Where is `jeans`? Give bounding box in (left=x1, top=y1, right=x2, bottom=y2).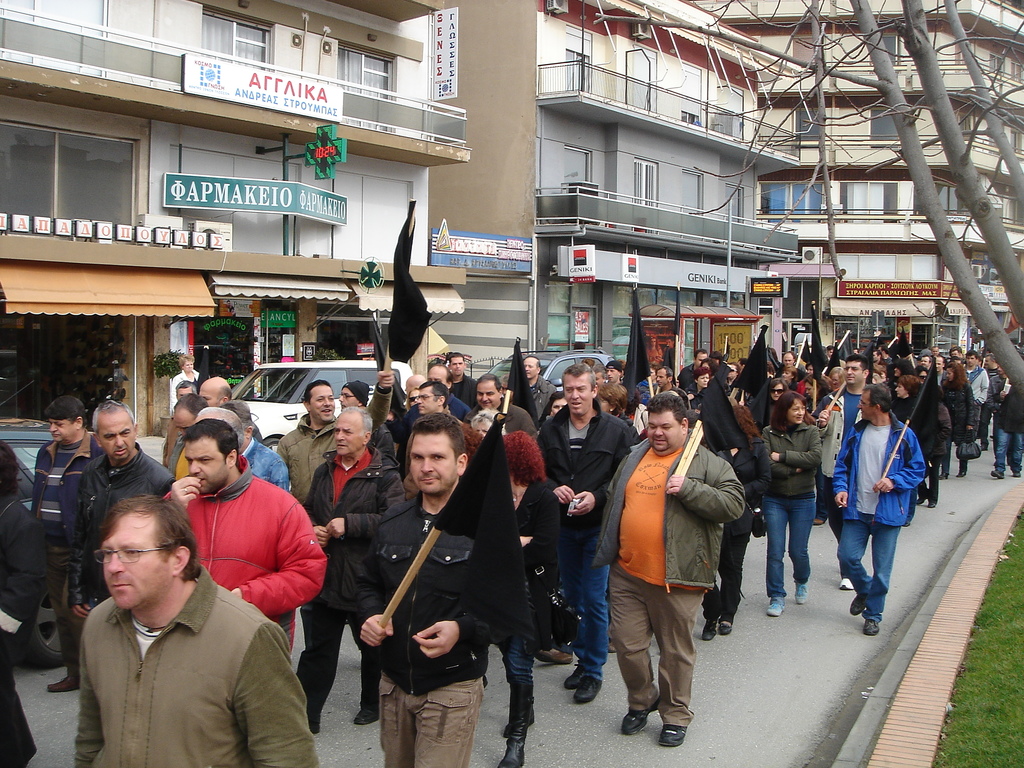
(left=996, top=433, right=1018, bottom=473).
